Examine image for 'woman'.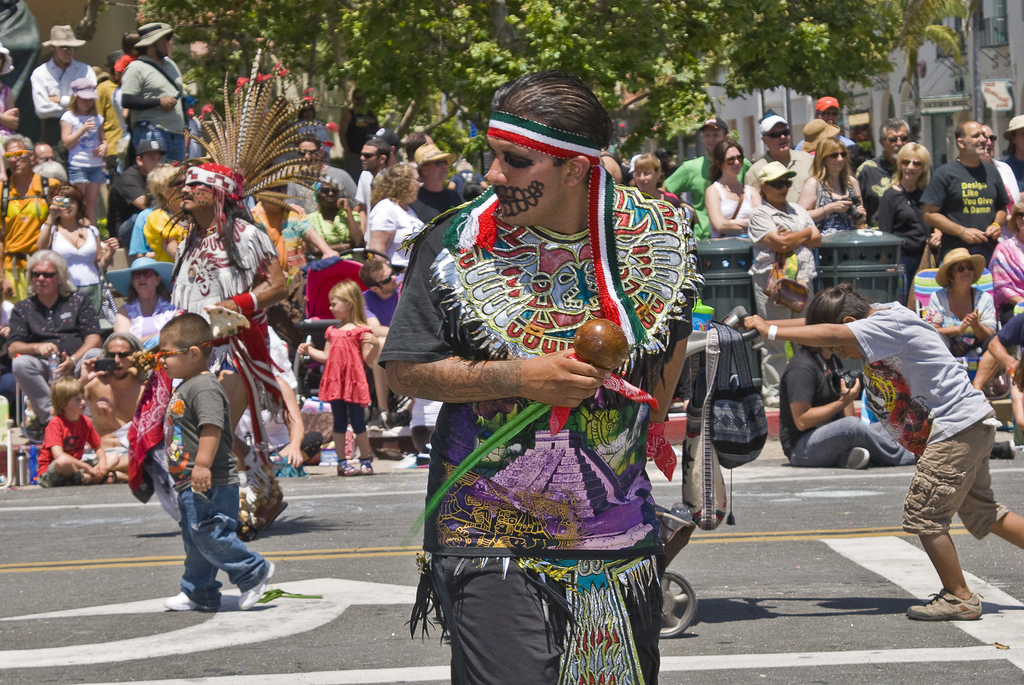
Examination result: x1=38, y1=179, x2=104, y2=315.
